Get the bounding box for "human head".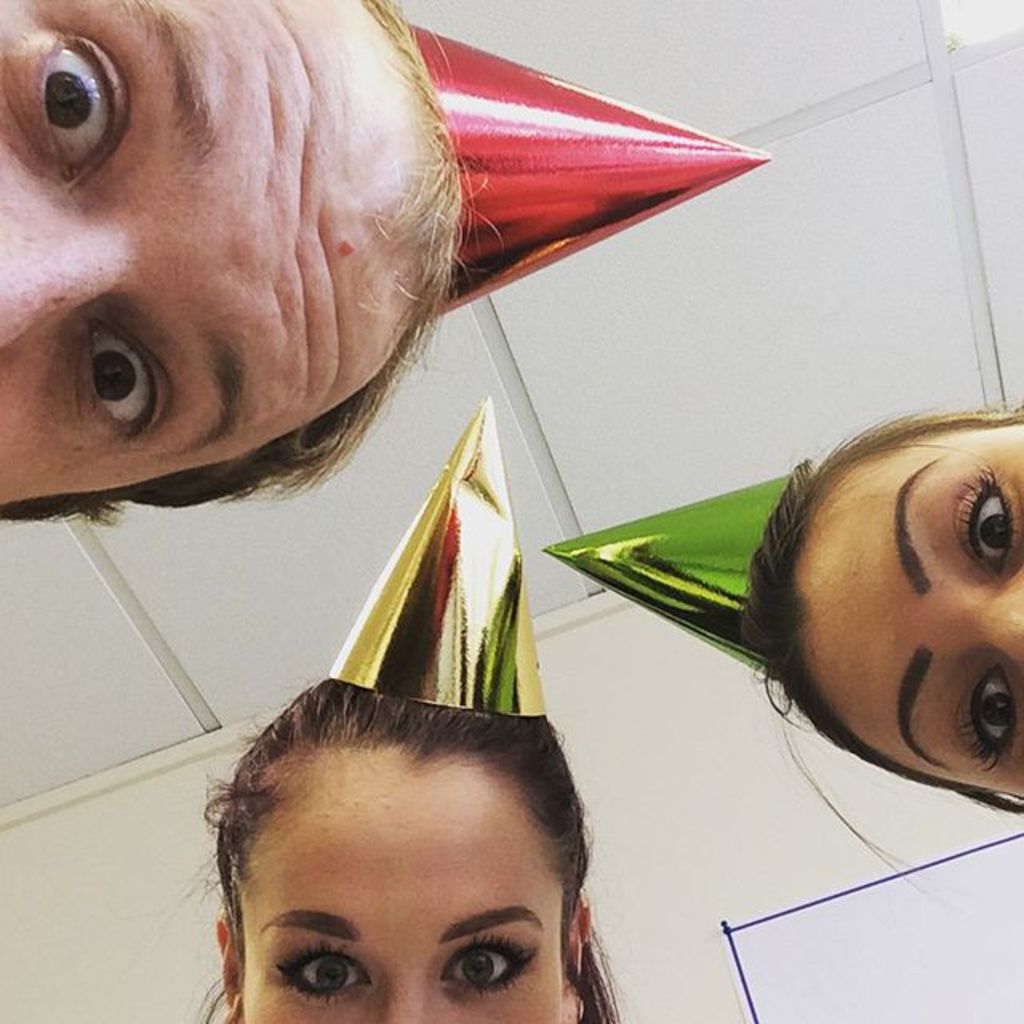
0/0/482/523.
